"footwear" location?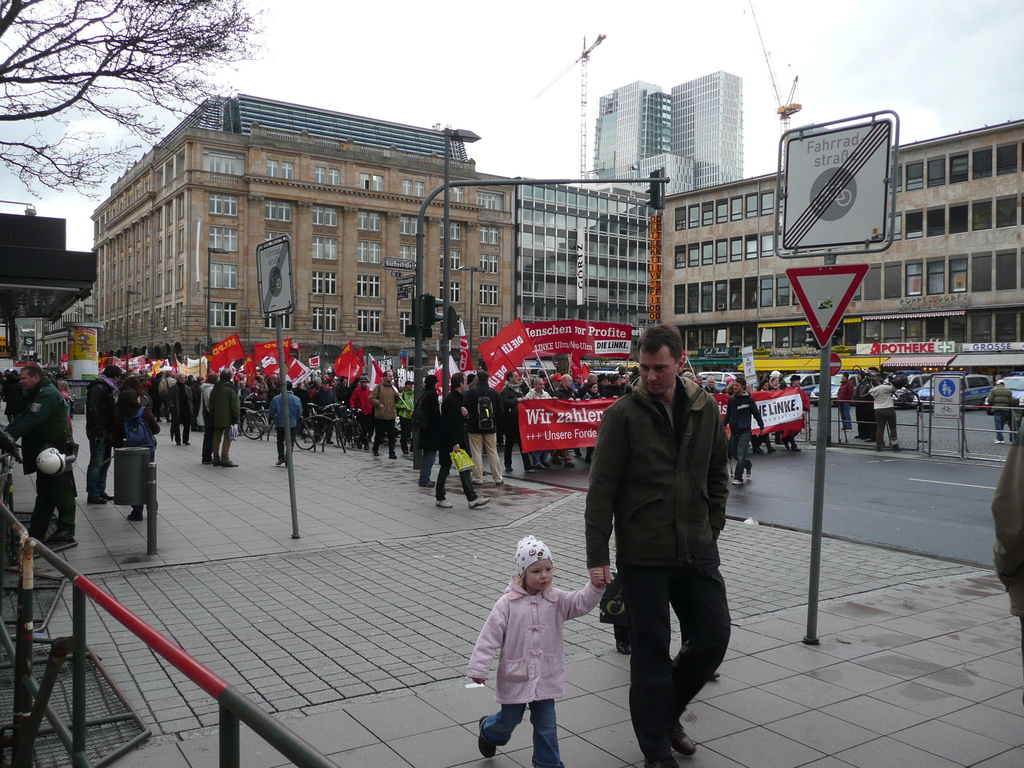
[x1=202, y1=458, x2=214, y2=465]
